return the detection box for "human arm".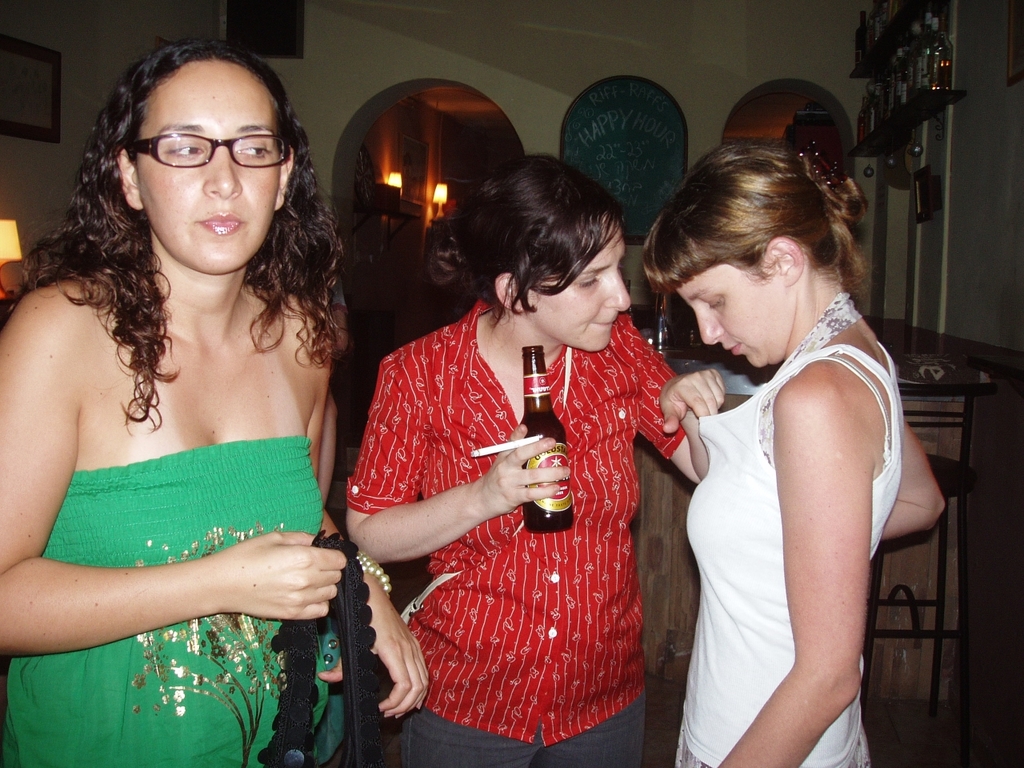
(left=341, top=350, right=573, bottom=566).
